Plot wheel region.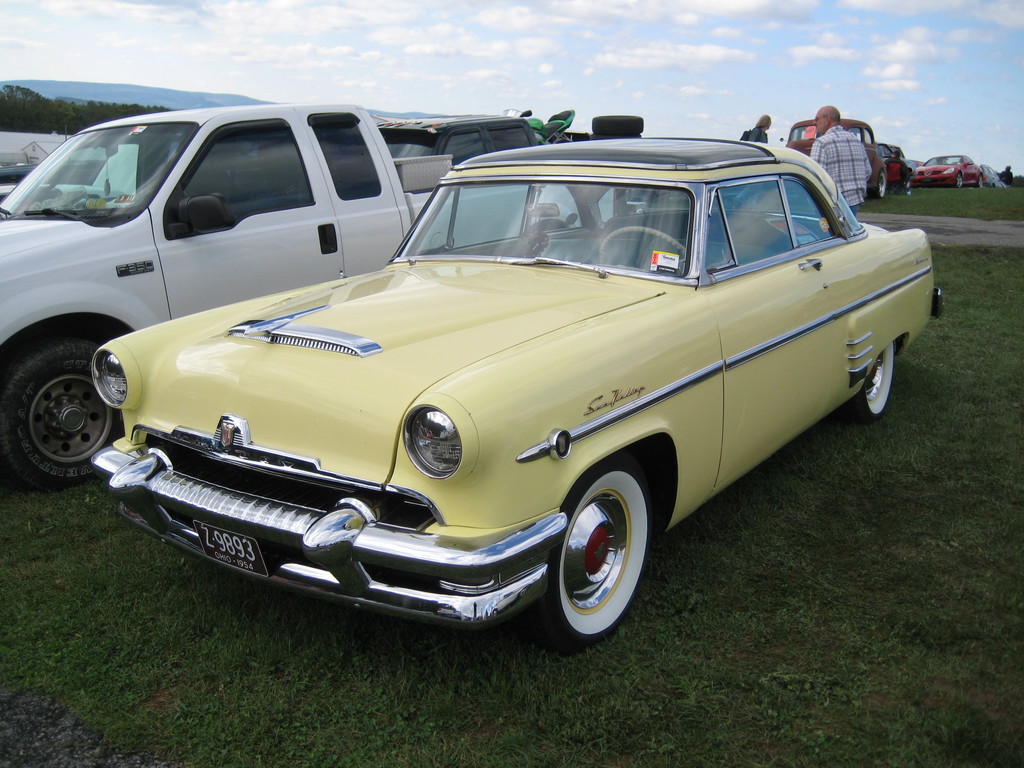
Plotted at (955,173,964,186).
